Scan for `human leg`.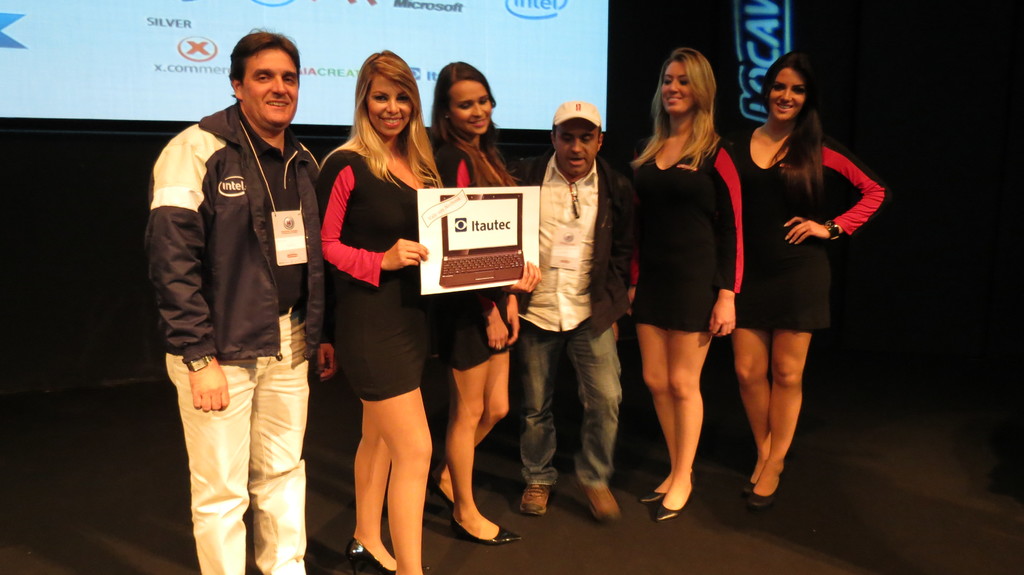
Scan result: [x1=448, y1=354, x2=518, y2=538].
